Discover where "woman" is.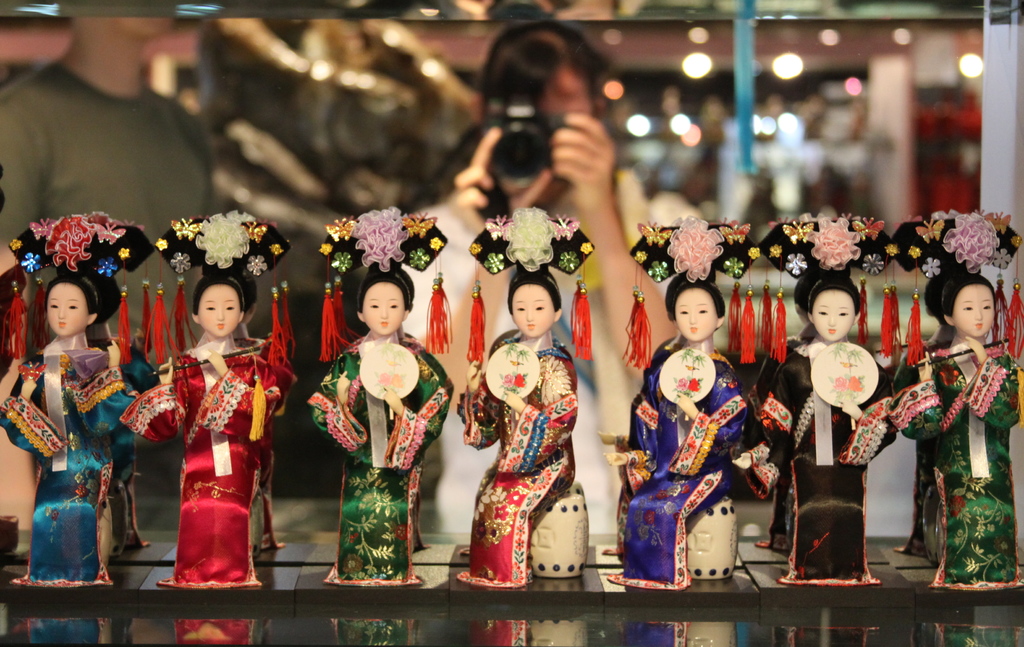
Discovered at detection(881, 206, 1023, 591).
